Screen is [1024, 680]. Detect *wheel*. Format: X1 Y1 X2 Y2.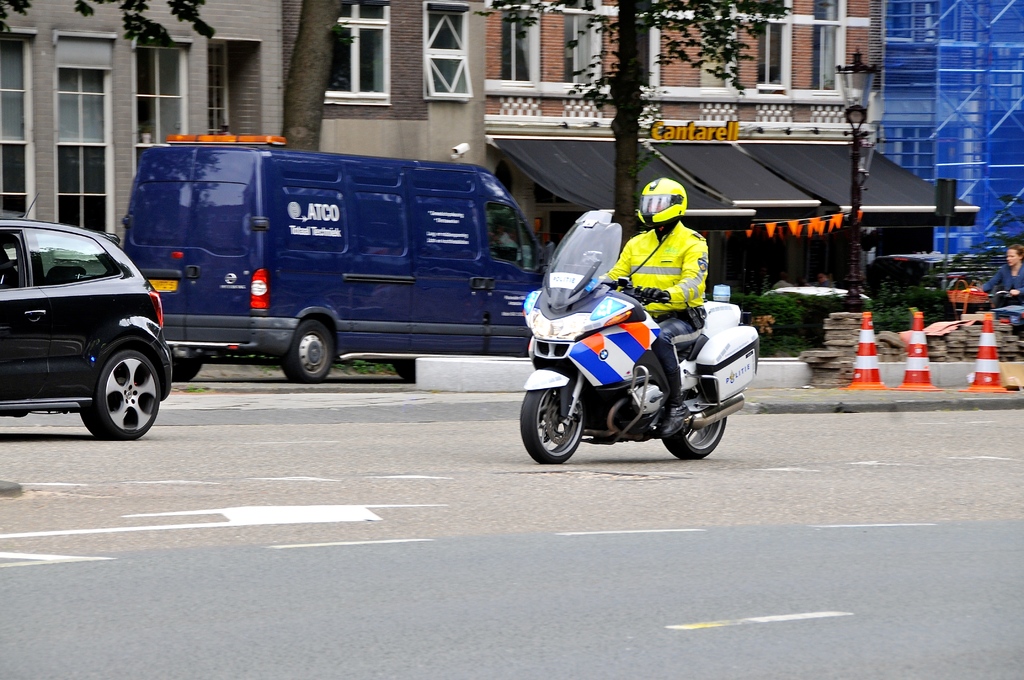
75 346 161 442.
